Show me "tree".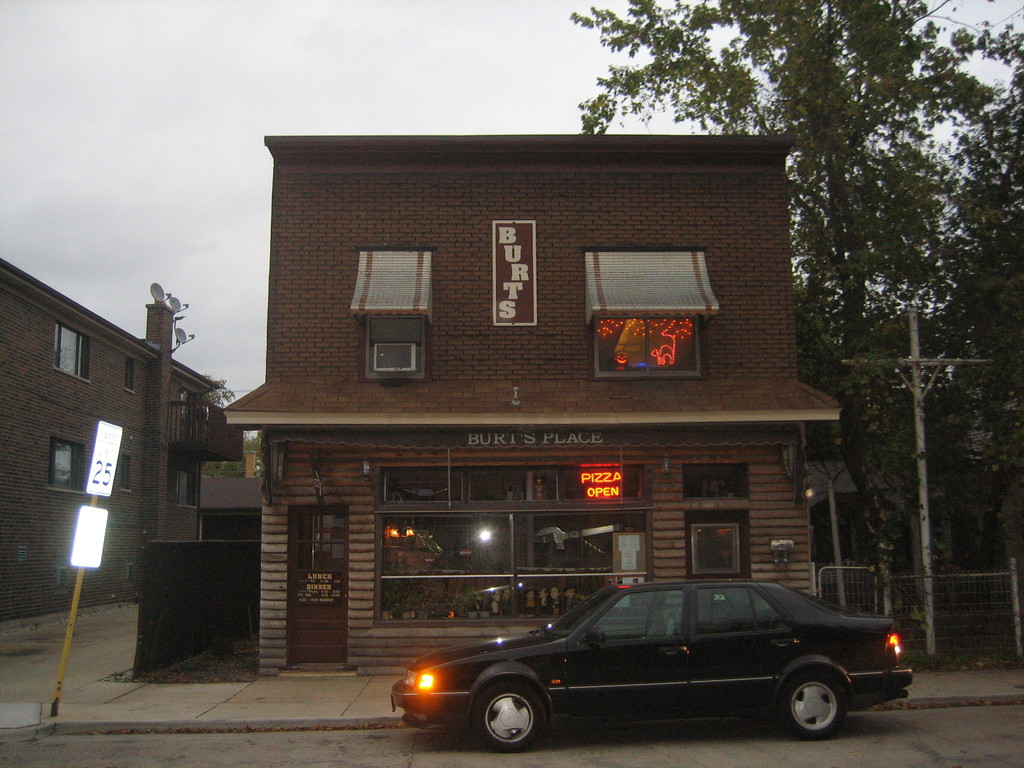
"tree" is here: 198:371:262:481.
